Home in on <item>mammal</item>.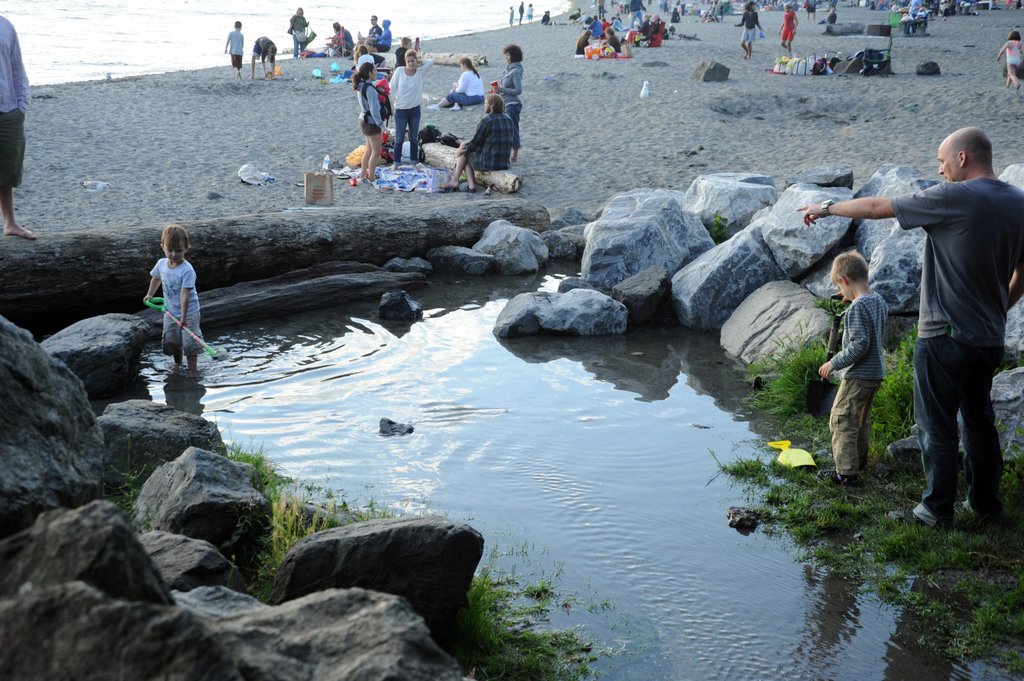
Homed in at bbox(287, 8, 311, 58).
